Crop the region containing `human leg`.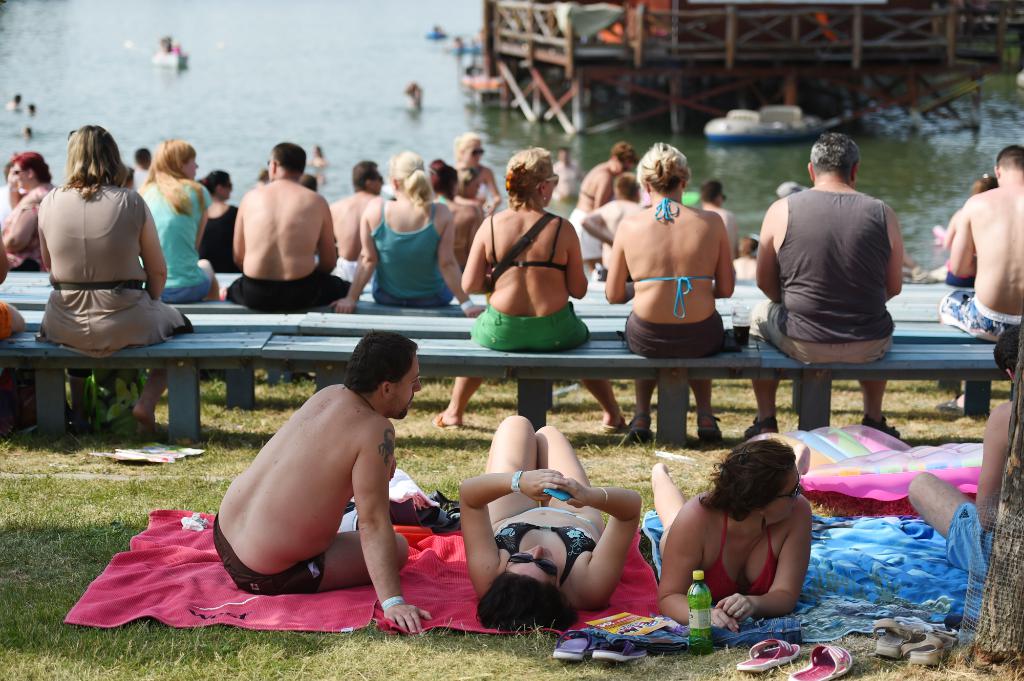
Crop region: 579,368,631,421.
